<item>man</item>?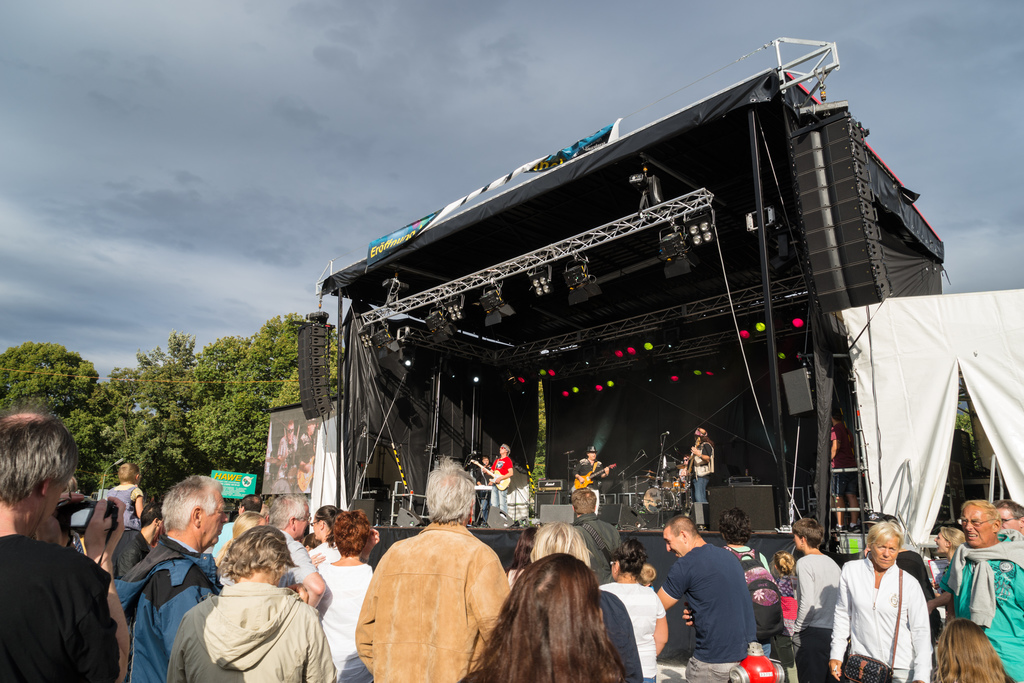
bbox(488, 443, 514, 527)
